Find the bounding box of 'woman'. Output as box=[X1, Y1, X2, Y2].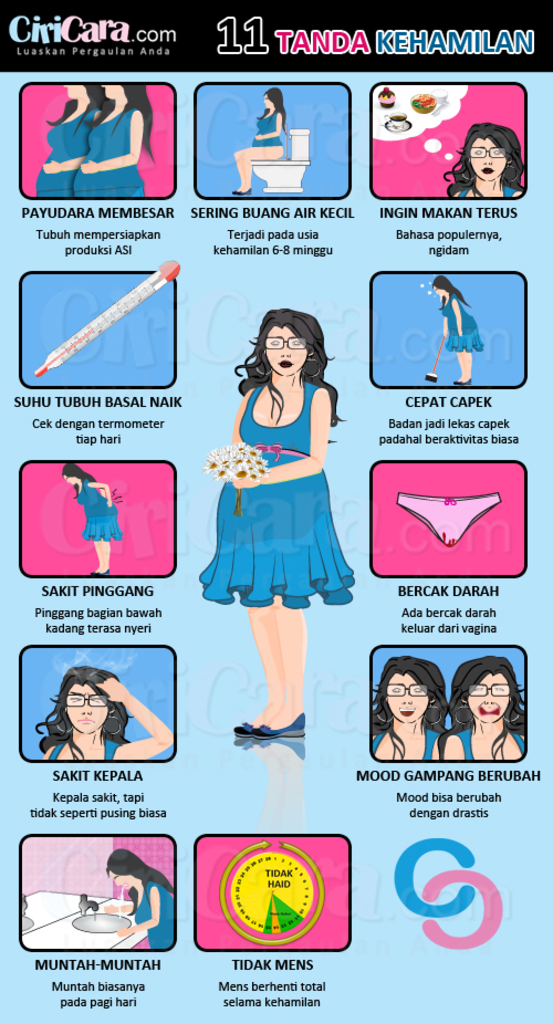
box=[372, 659, 447, 759].
